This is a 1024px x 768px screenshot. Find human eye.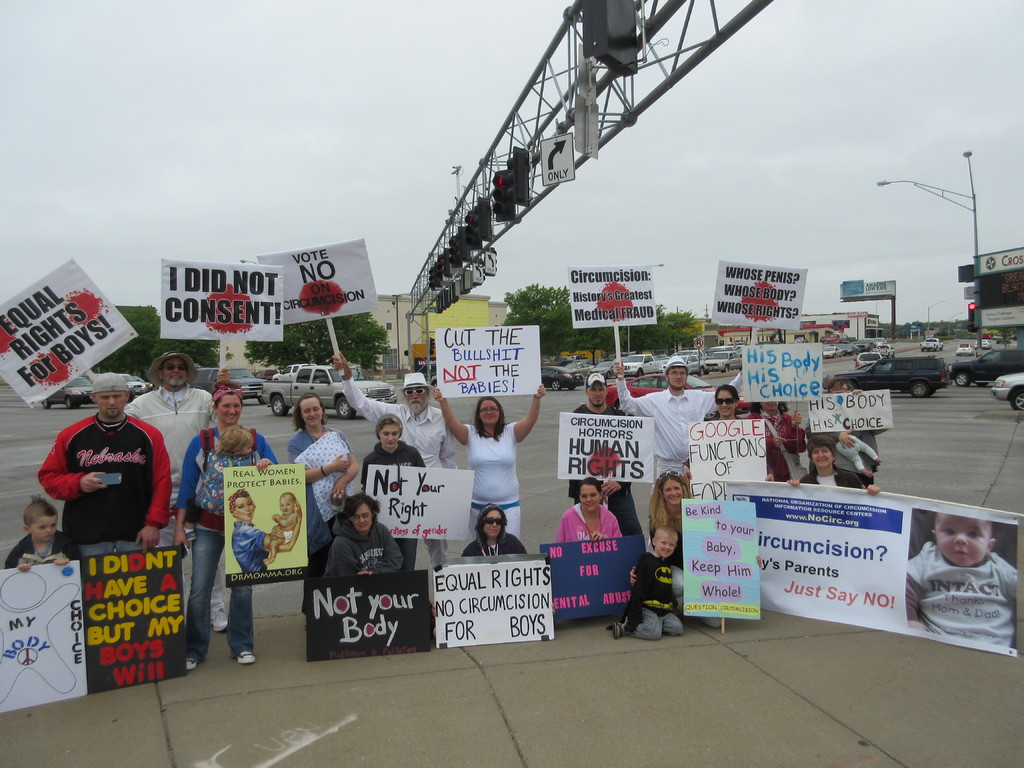
Bounding box: Rect(220, 402, 230, 409).
